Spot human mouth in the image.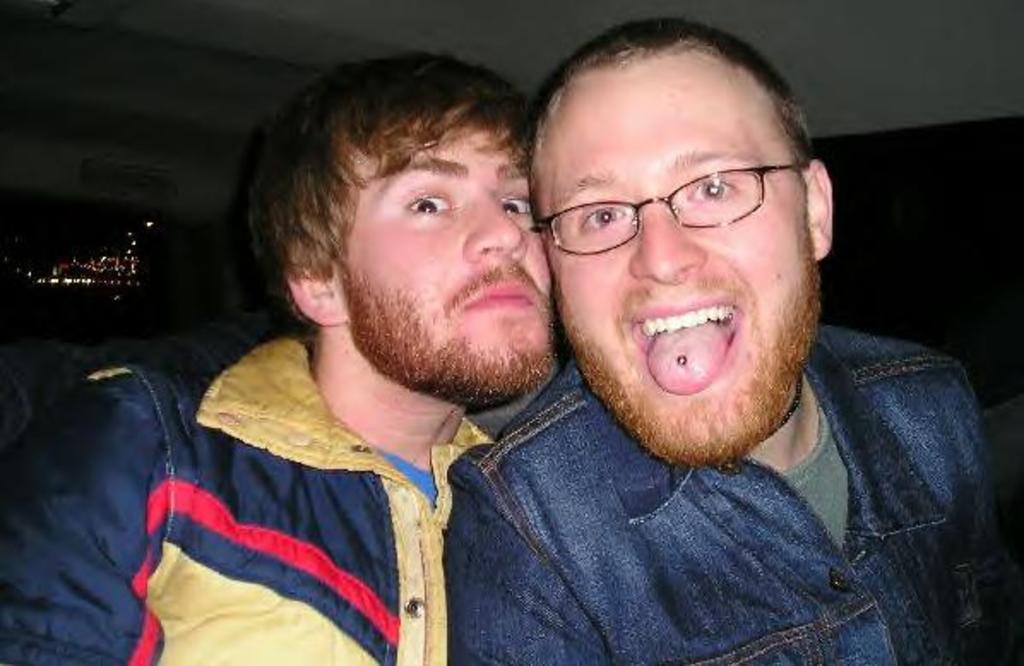
human mouth found at [left=461, top=279, right=538, bottom=317].
